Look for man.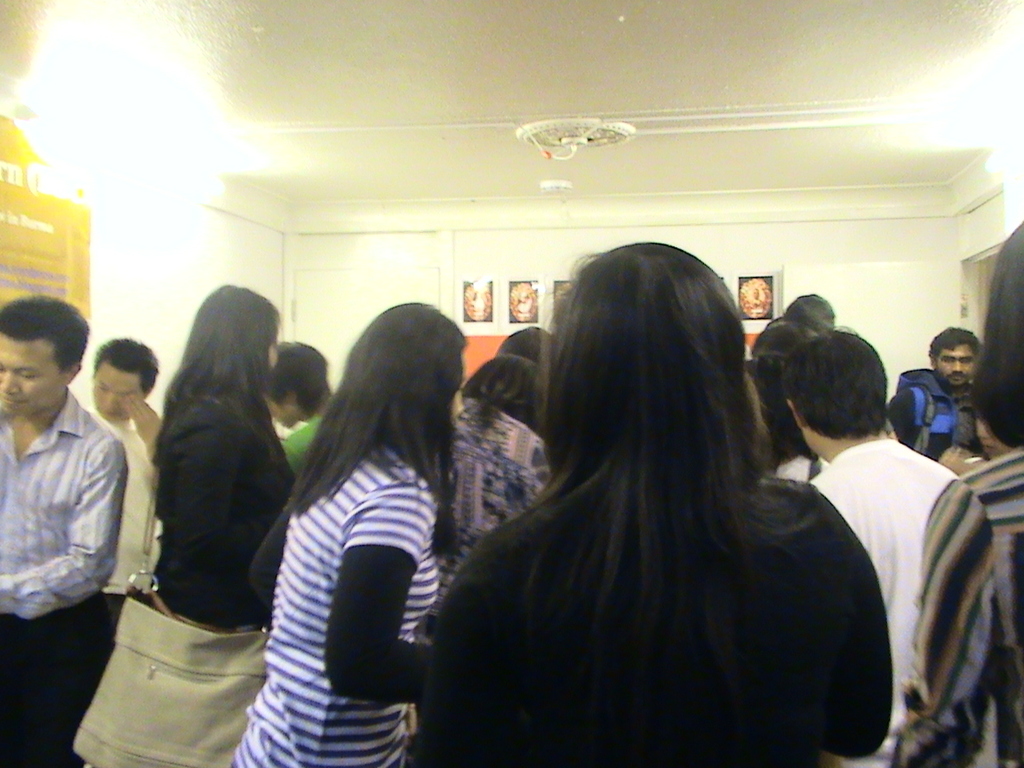
Found: (x1=262, y1=340, x2=332, y2=478).
